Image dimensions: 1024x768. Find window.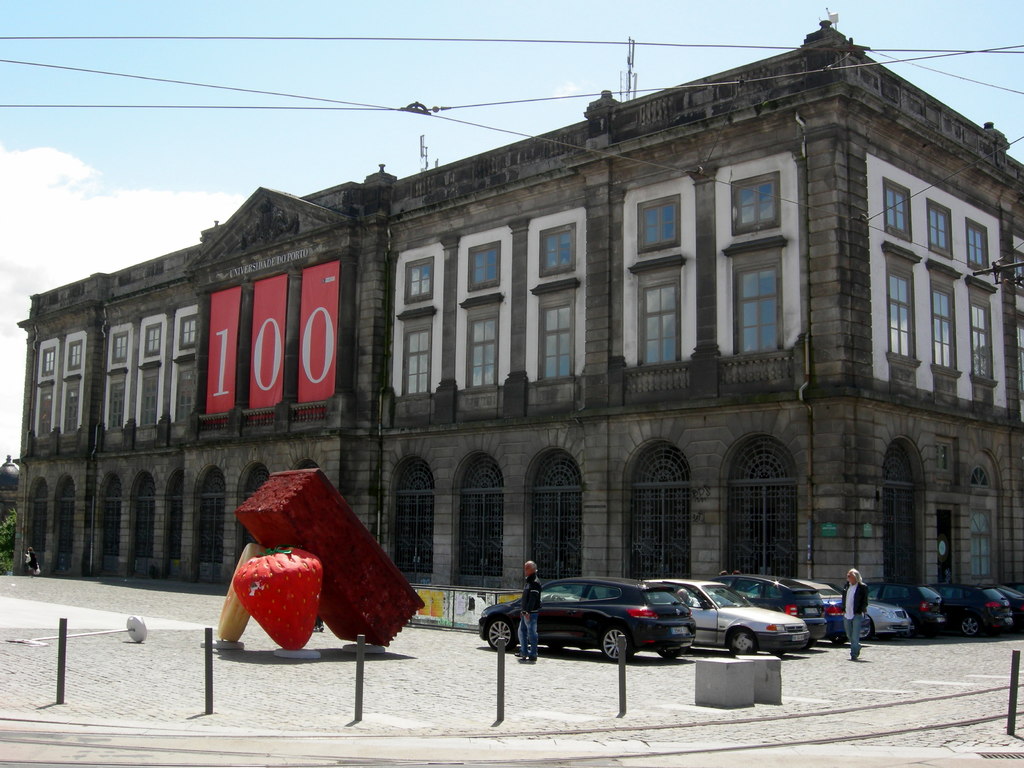
bbox=(104, 319, 132, 433).
